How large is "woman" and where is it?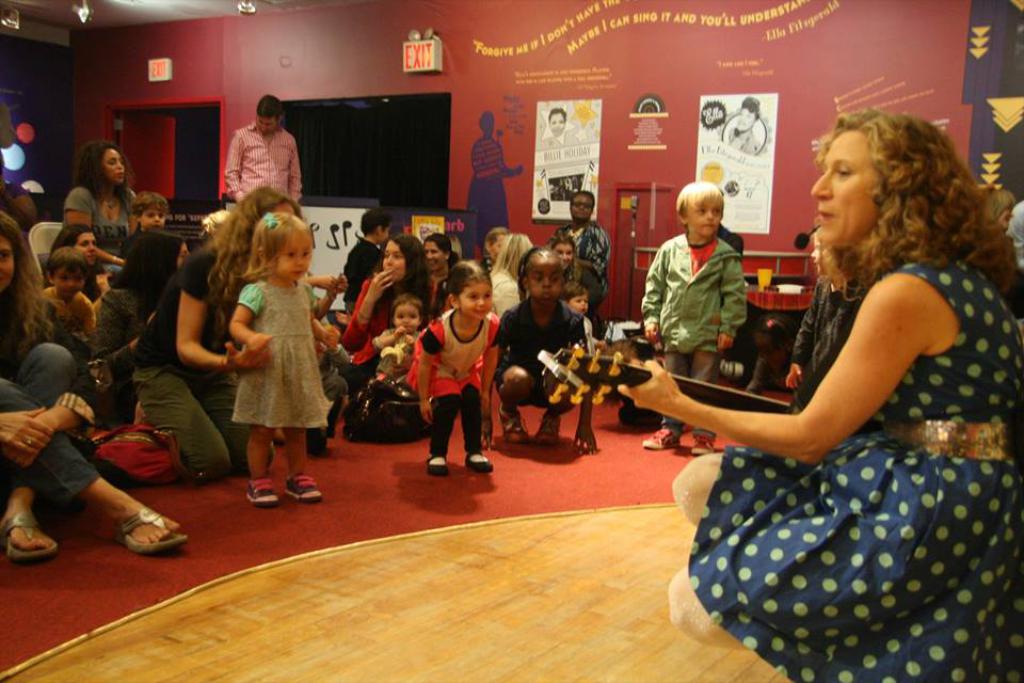
Bounding box: (127, 185, 308, 480).
